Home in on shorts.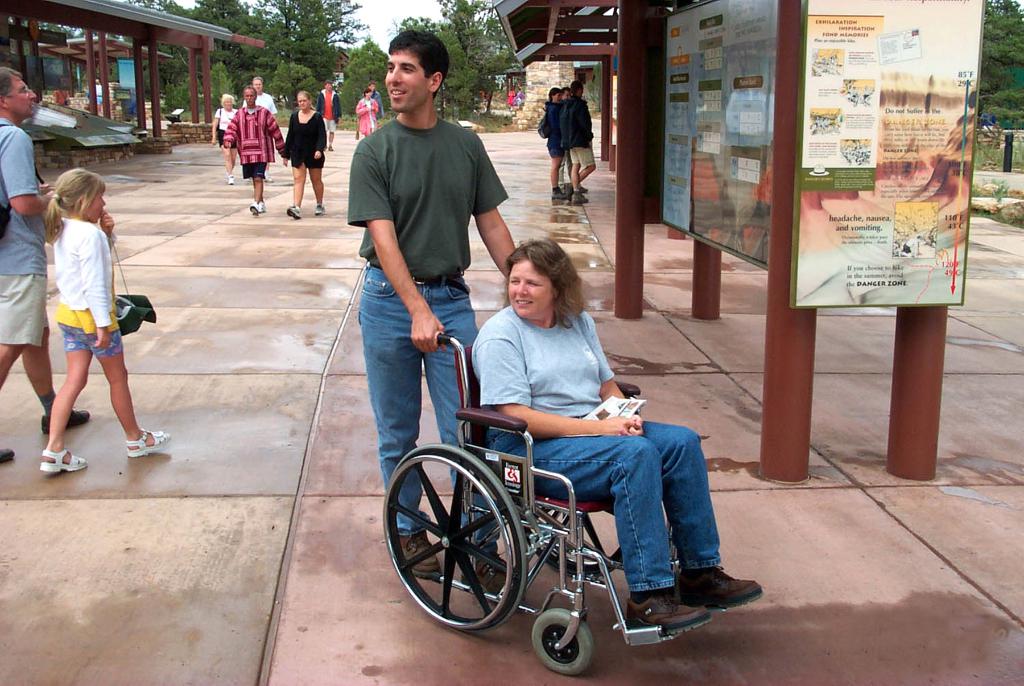
Homed in at crop(218, 127, 237, 145).
